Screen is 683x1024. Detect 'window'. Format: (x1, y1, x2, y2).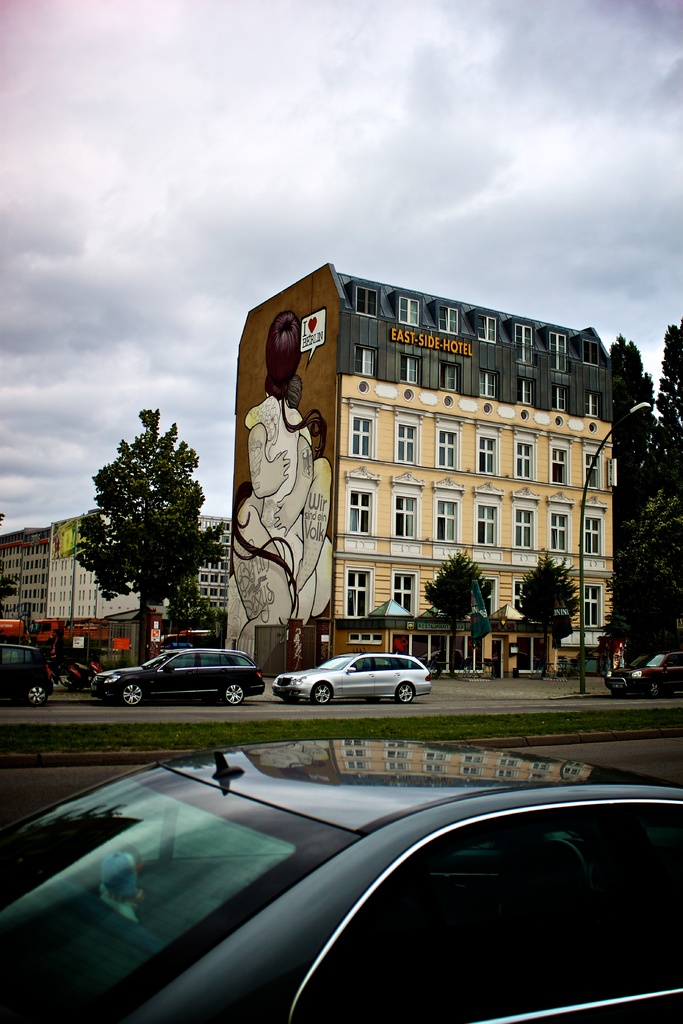
(547, 389, 568, 406).
